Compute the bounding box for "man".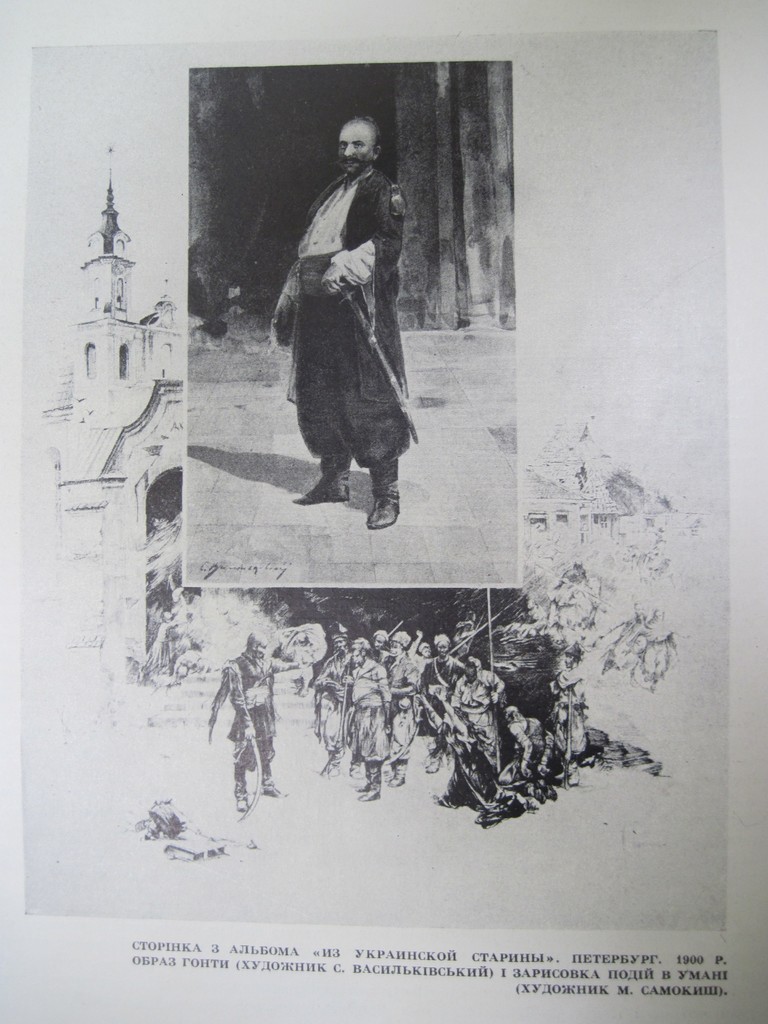
264, 100, 433, 524.
